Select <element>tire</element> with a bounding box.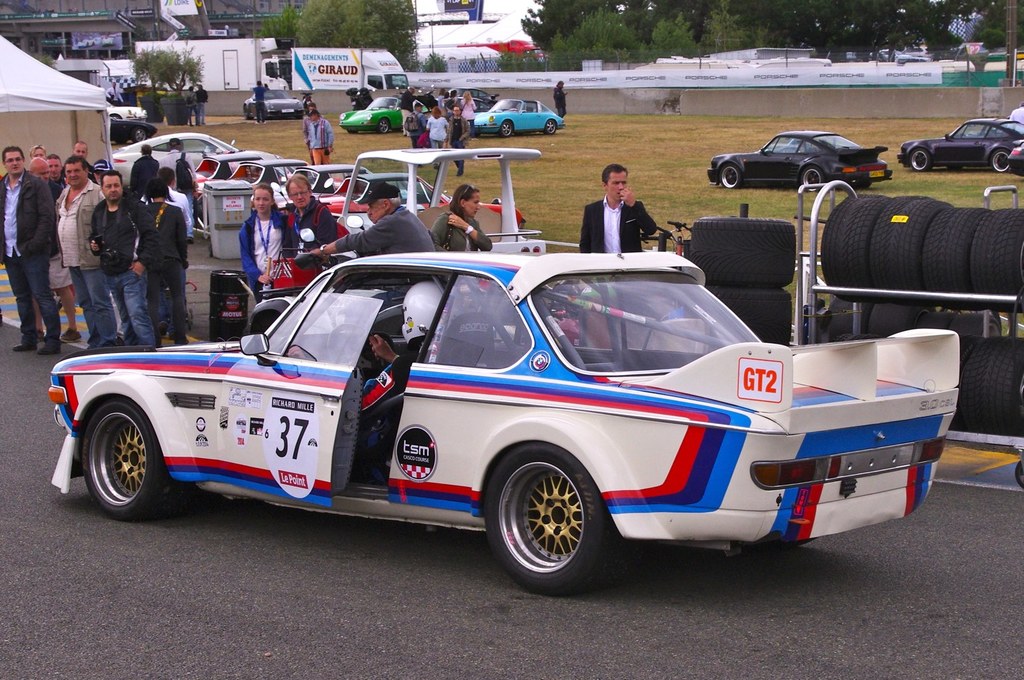
(912,151,930,170).
